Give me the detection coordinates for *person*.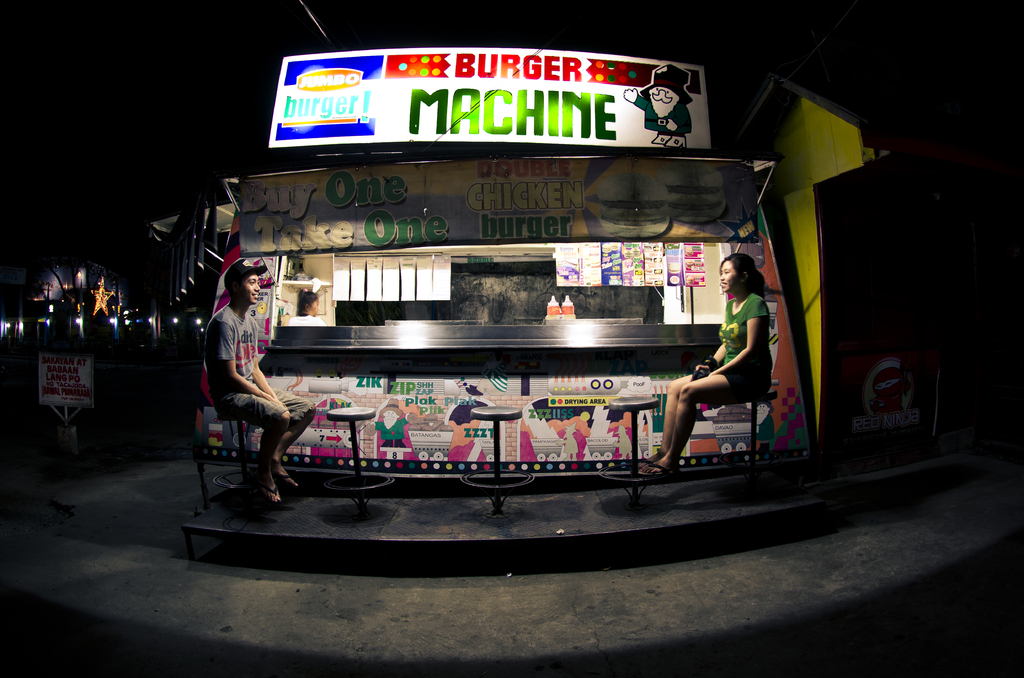
(left=376, top=409, right=413, bottom=448).
